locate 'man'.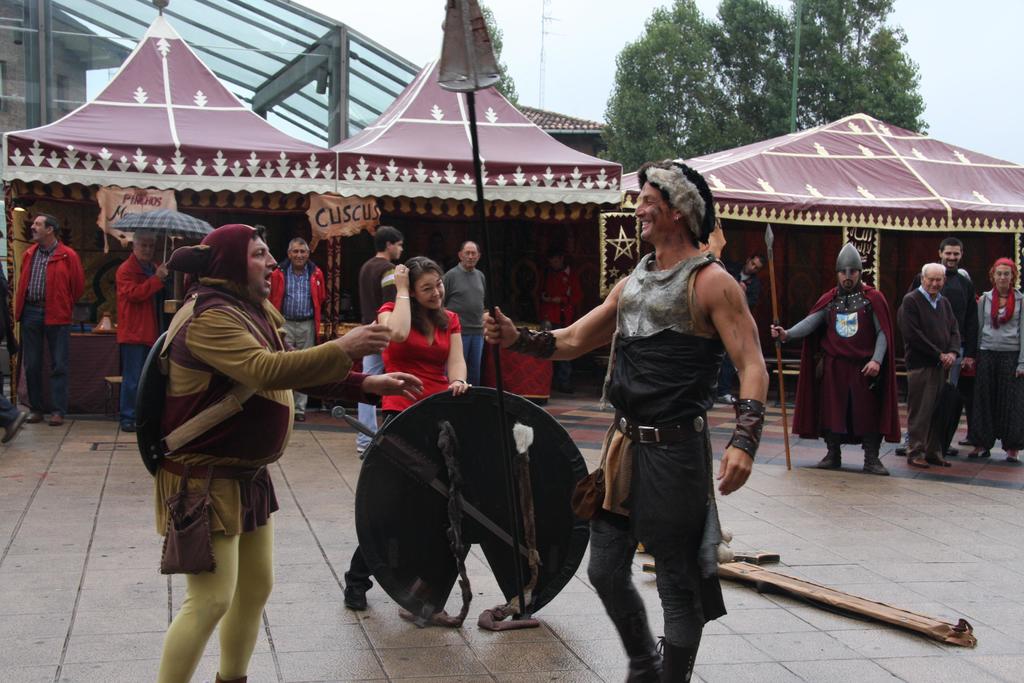
Bounding box: region(719, 249, 767, 413).
